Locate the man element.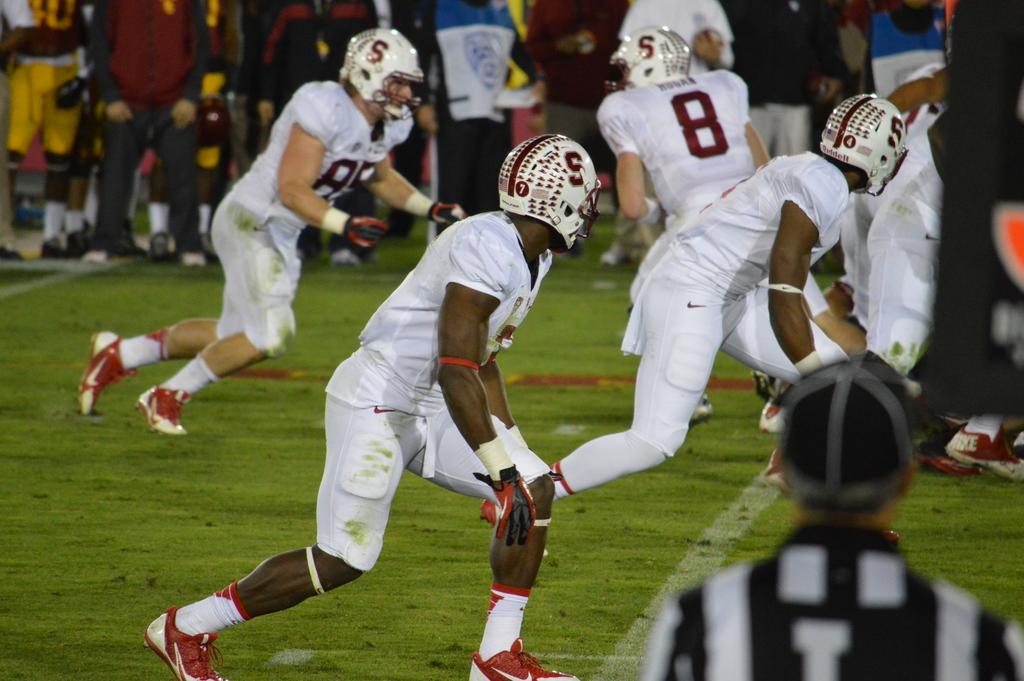
Element bbox: left=138, top=130, right=604, bottom=680.
